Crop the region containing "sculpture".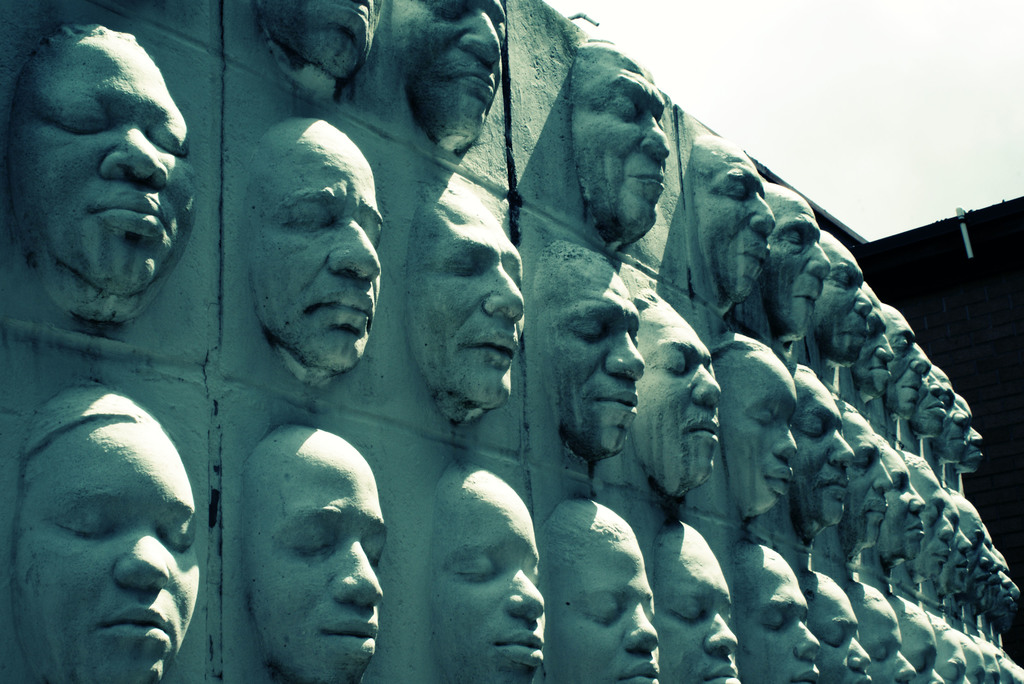
Crop region: <box>859,573,911,683</box>.
